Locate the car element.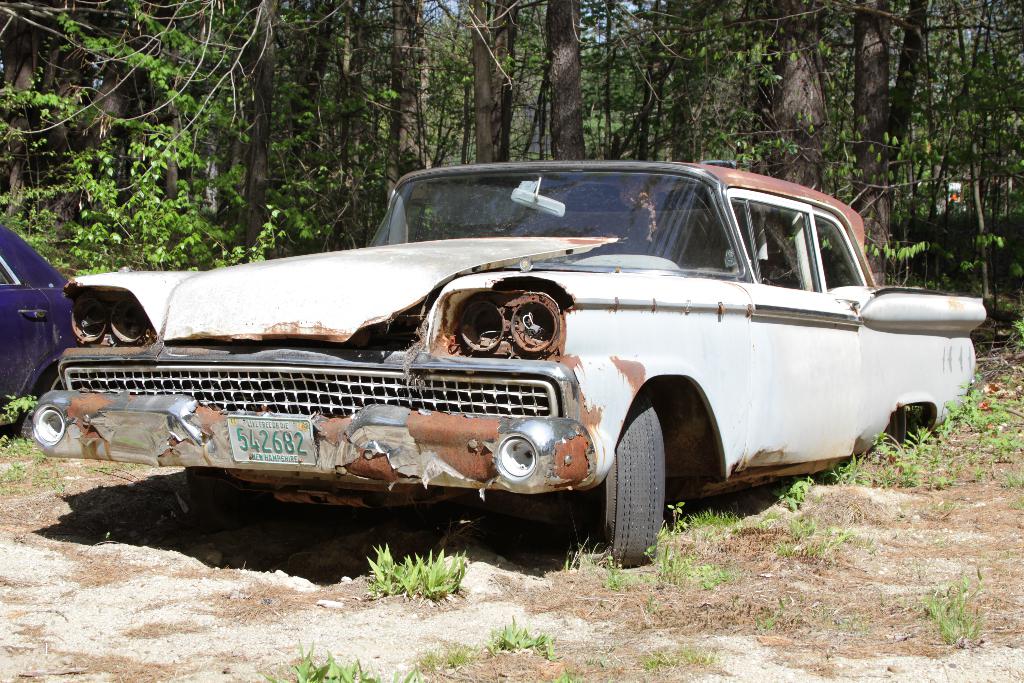
Element bbox: l=0, t=222, r=77, b=441.
